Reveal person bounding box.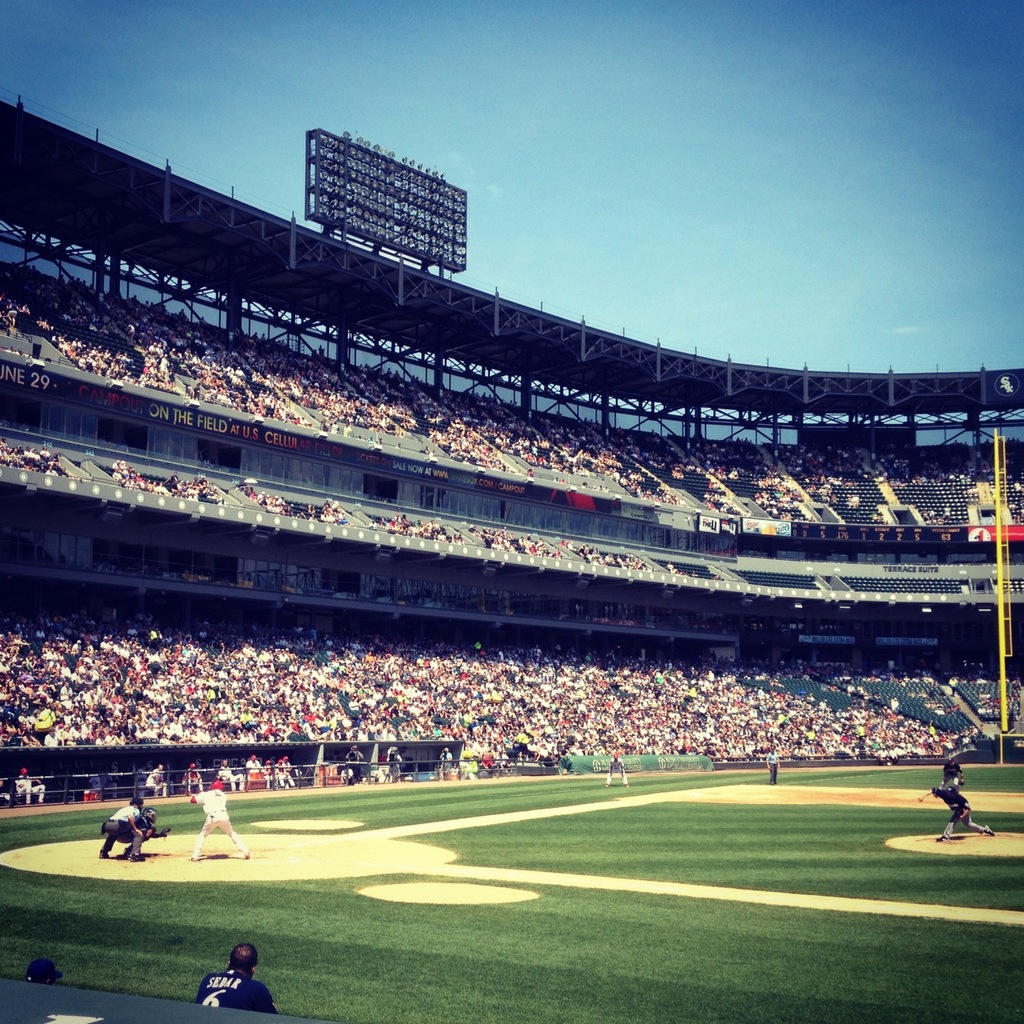
Revealed: left=470, top=522, right=563, bottom=559.
